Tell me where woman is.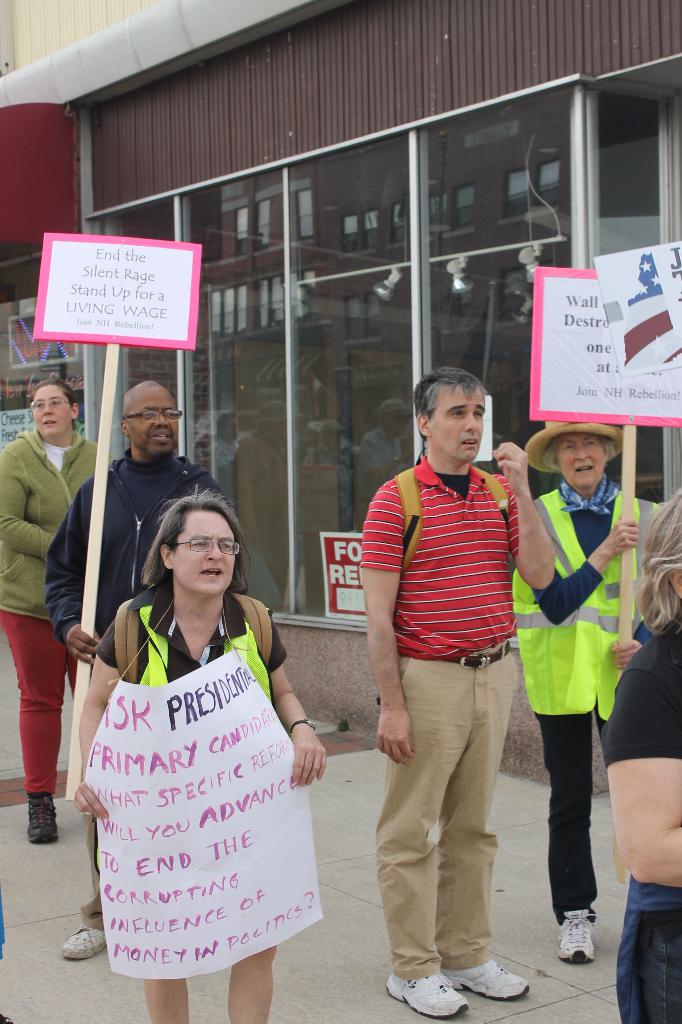
woman is at rect(68, 474, 325, 1004).
